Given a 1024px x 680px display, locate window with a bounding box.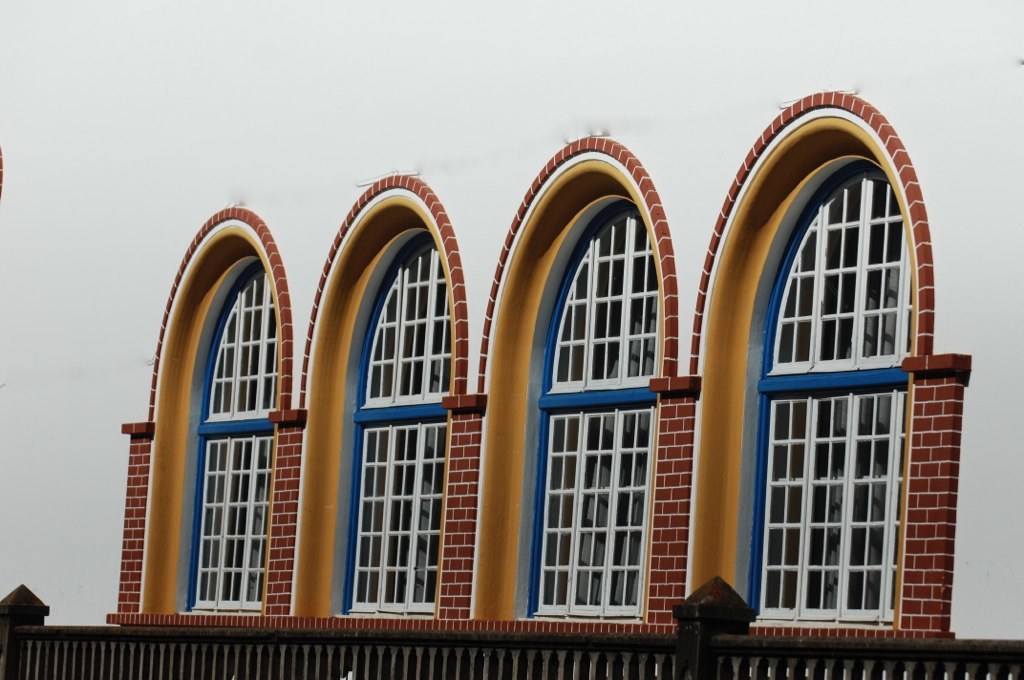
Located: (left=105, top=202, right=295, bottom=633).
